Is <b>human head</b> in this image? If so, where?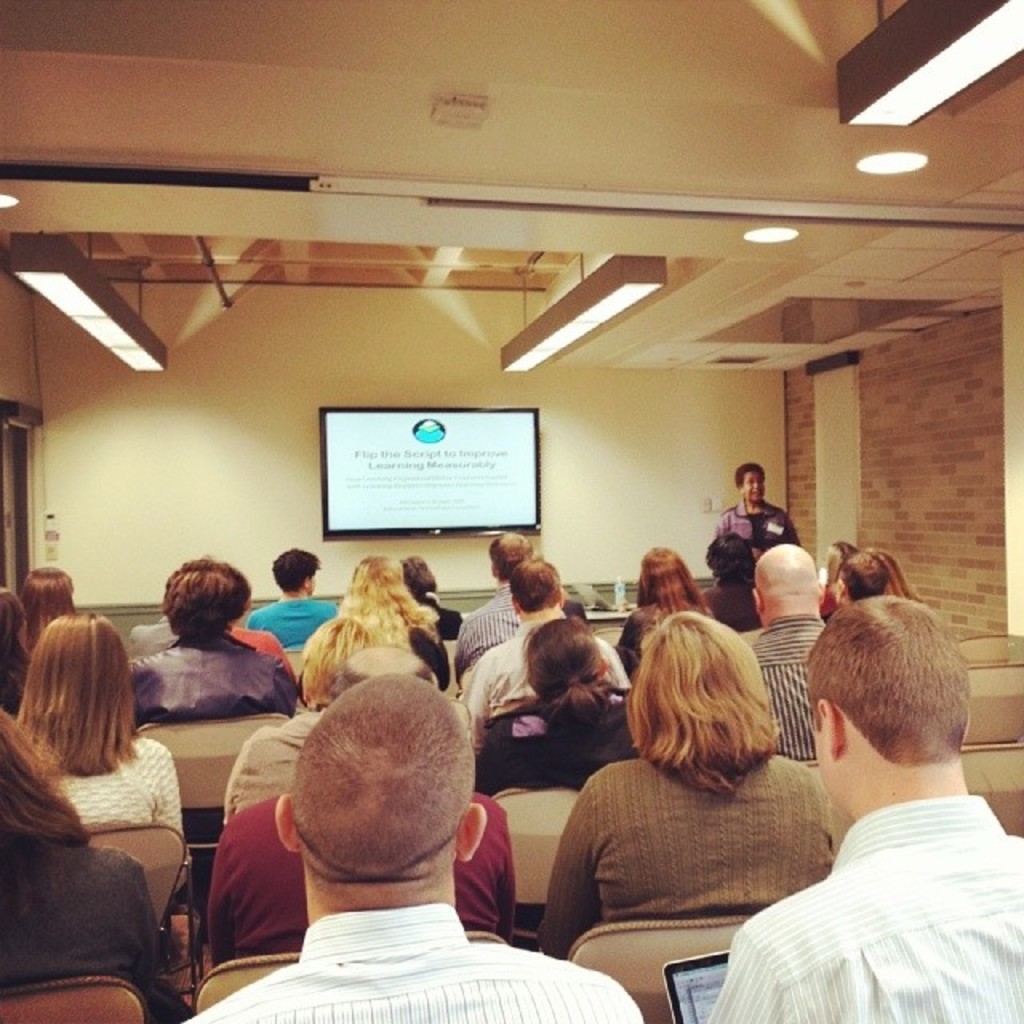
Yes, at <box>798,595,971,826</box>.
